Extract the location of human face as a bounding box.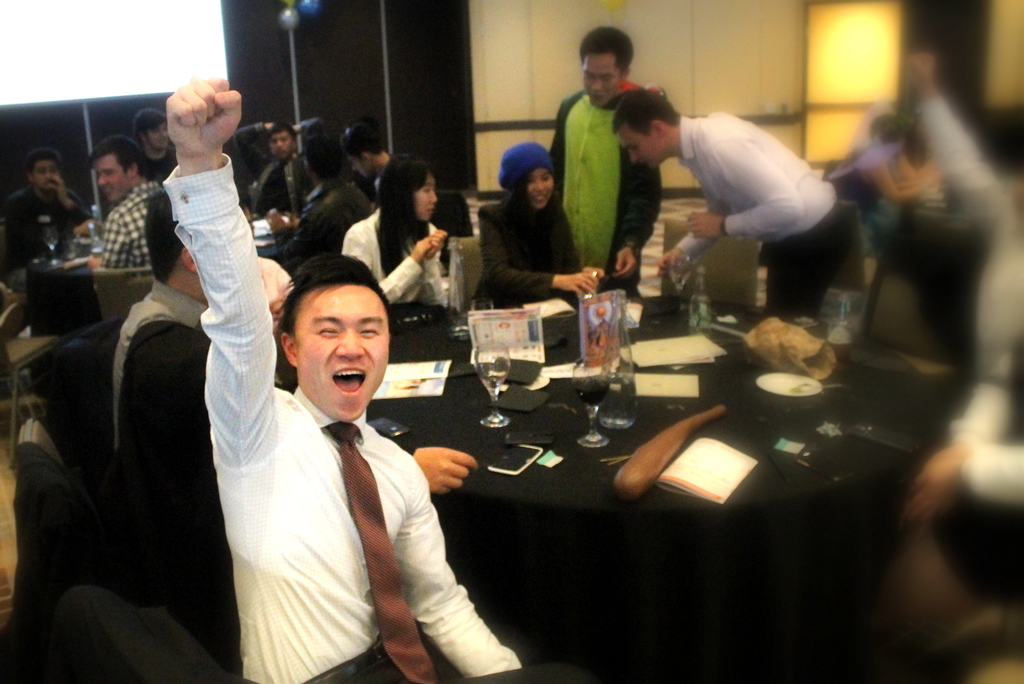
291, 284, 388, 422.
